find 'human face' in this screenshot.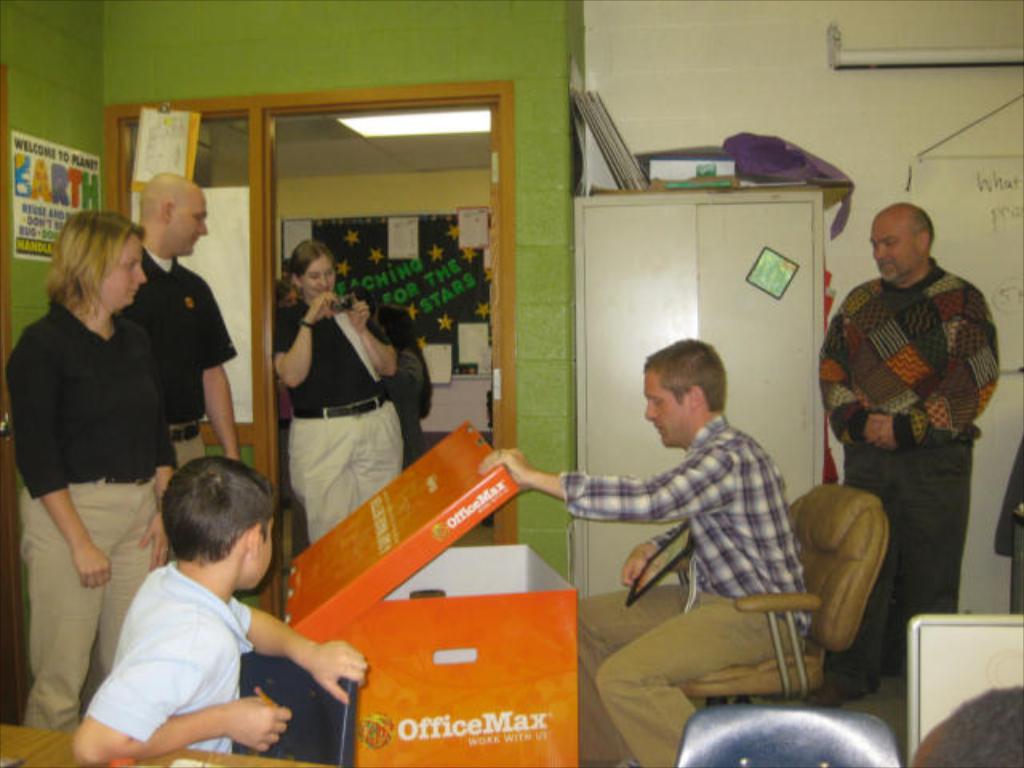
The bounding box for 'human face' is select_region(867, 218, 914, 282).
